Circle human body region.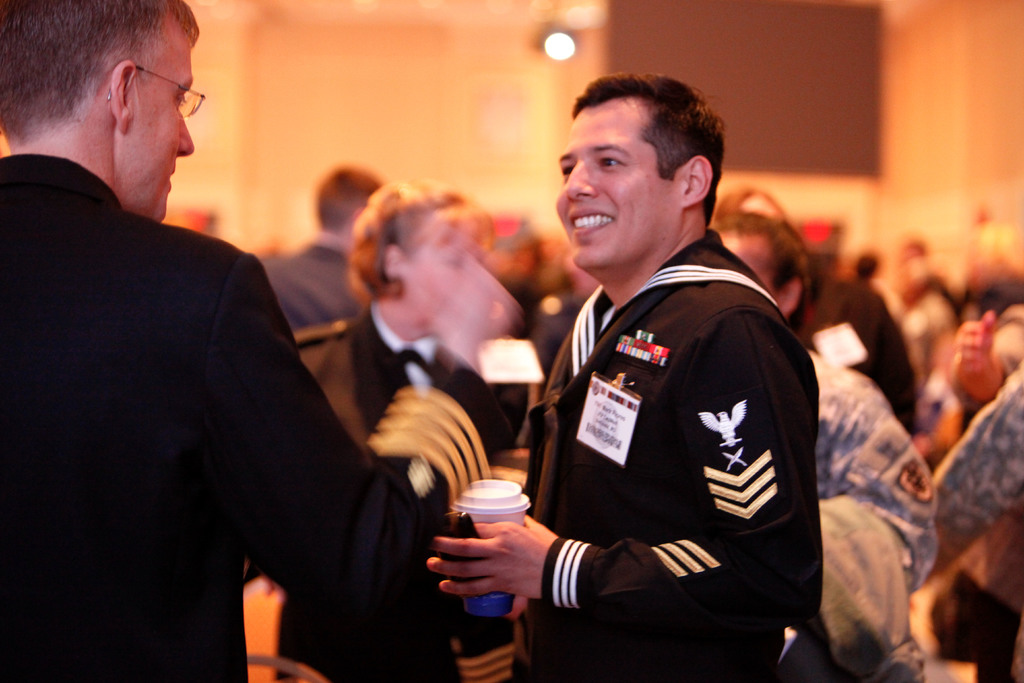
Region: crop(719, 215, 938, 682).
